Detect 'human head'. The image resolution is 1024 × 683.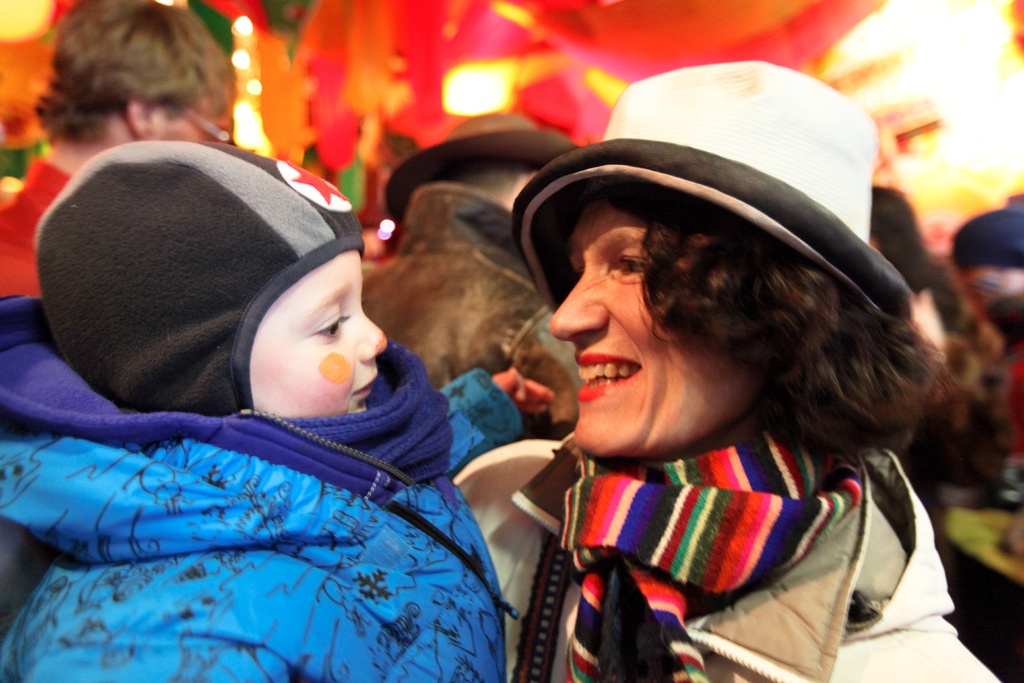
x1=541 y1=176 x2=843 y2=463.
